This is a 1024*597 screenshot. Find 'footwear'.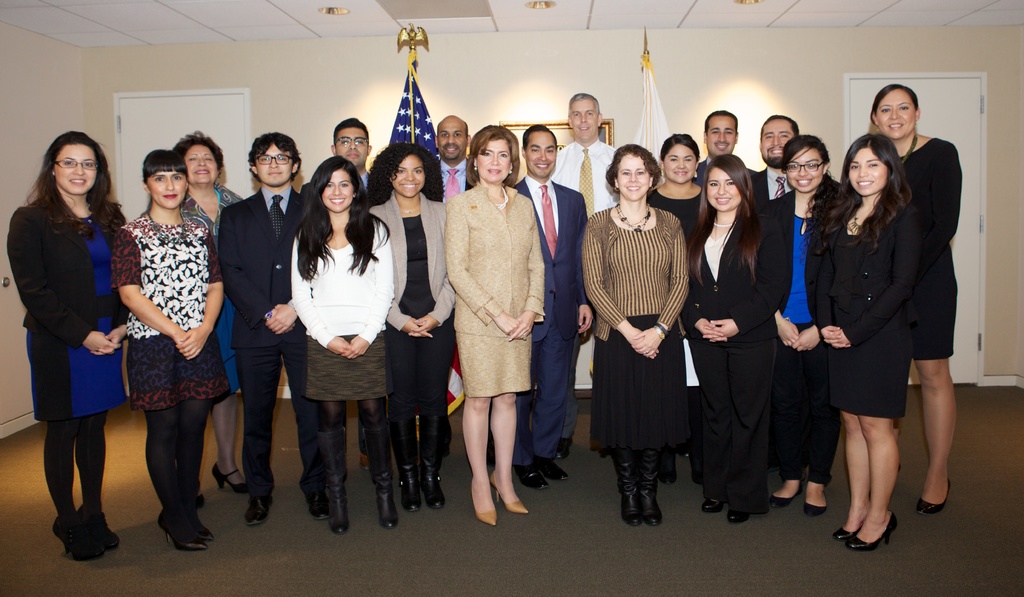
Bounding box: l=729, t=500, r=759, b=525.
